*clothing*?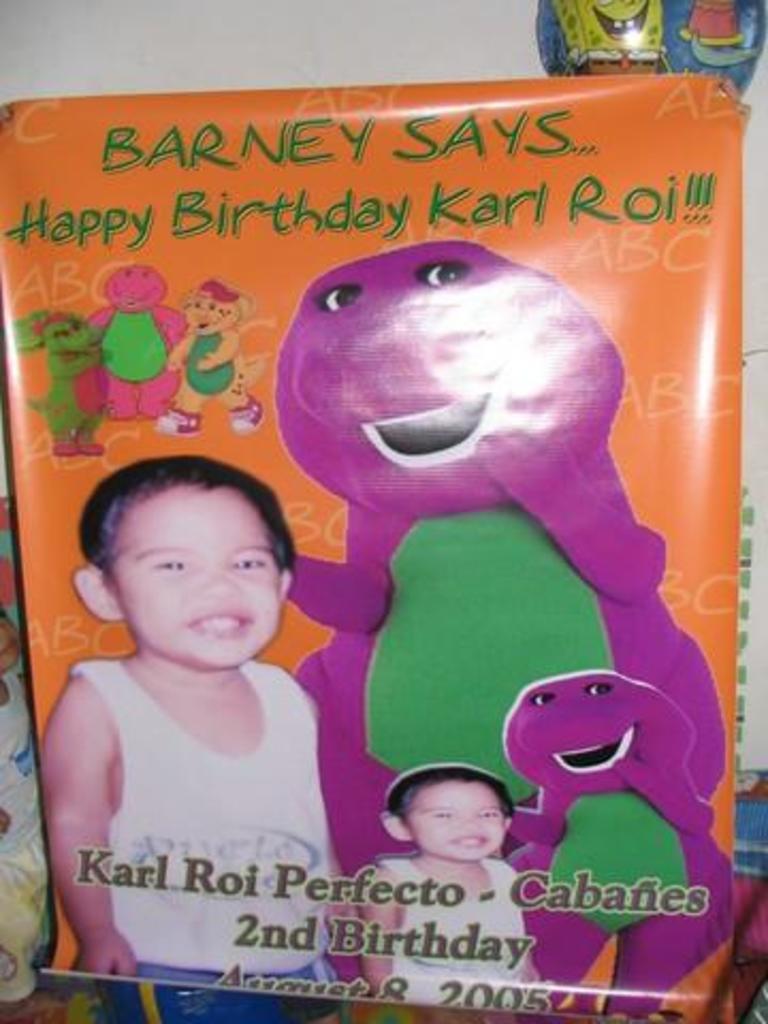
(371, 855, 527, 1013)
